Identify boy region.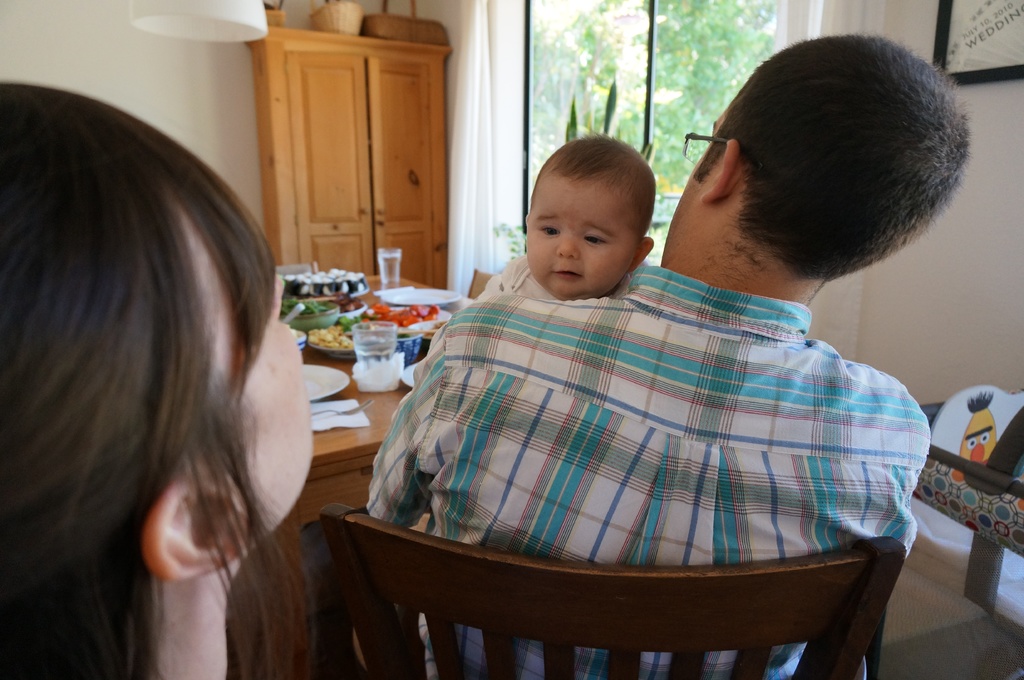
Region: box=[485, 139, 701, 351].
